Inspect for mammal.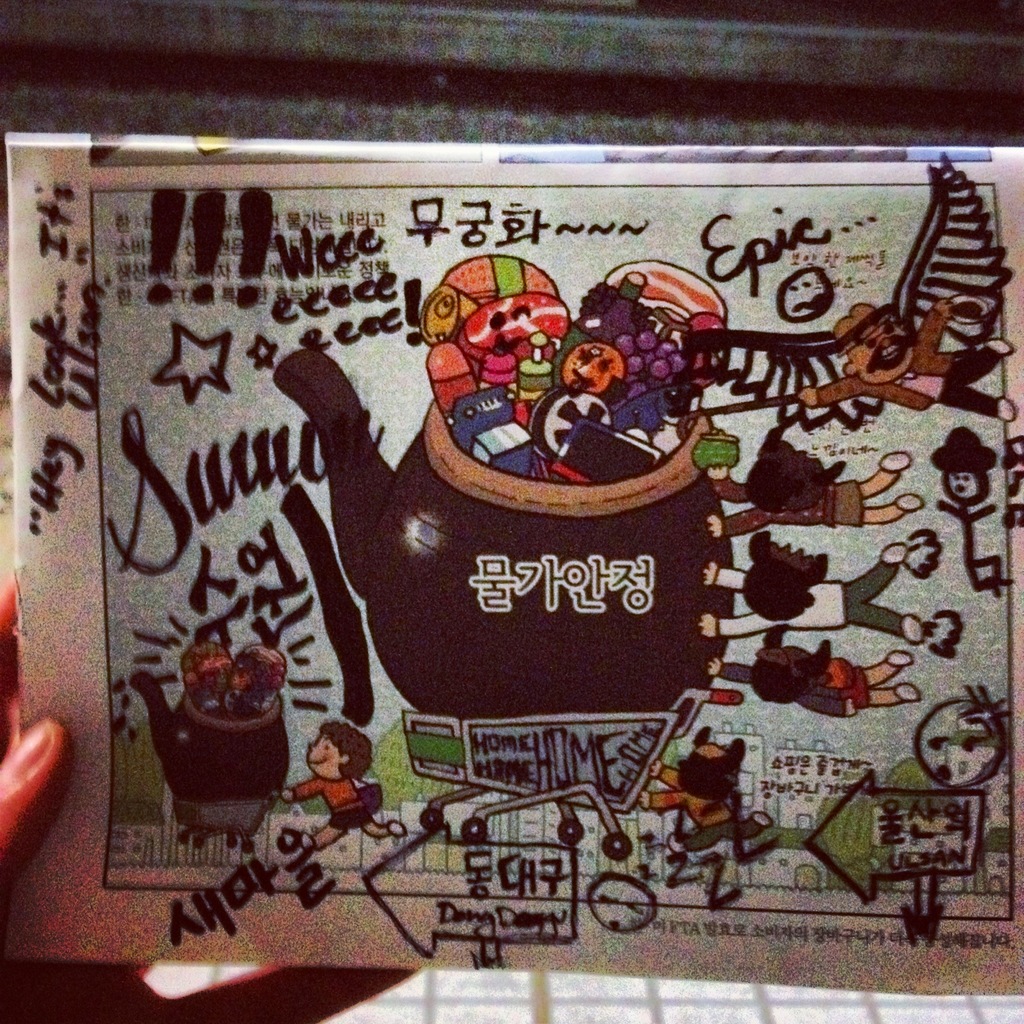
Inspection: bbox=[0, 568, 423, 1023].
